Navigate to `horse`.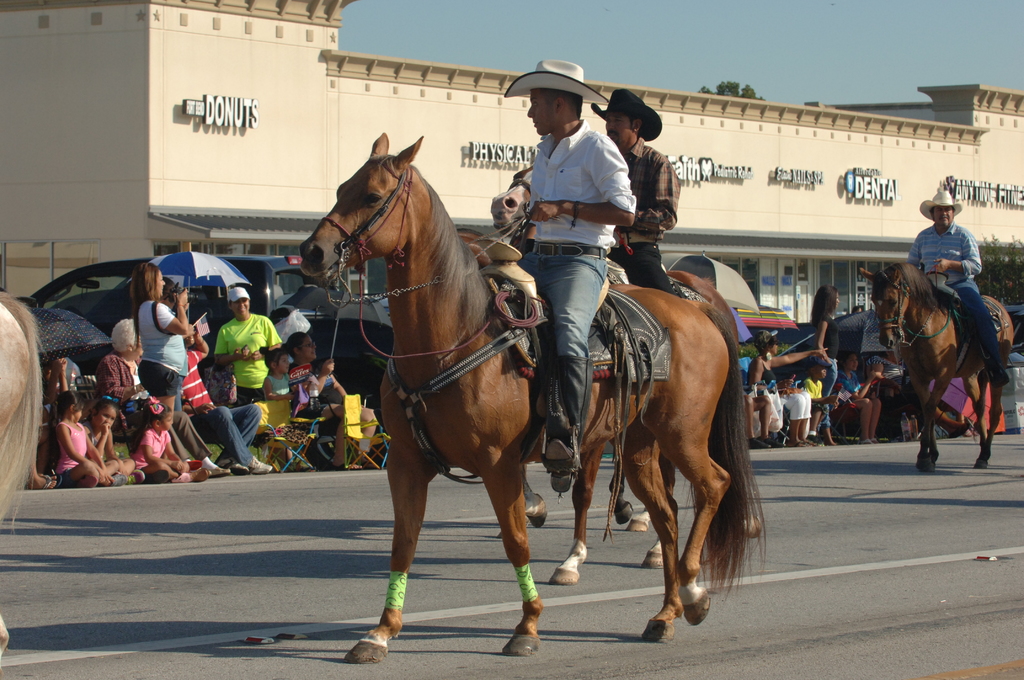
Navigation target: detection(485, 161, 763, 583).
